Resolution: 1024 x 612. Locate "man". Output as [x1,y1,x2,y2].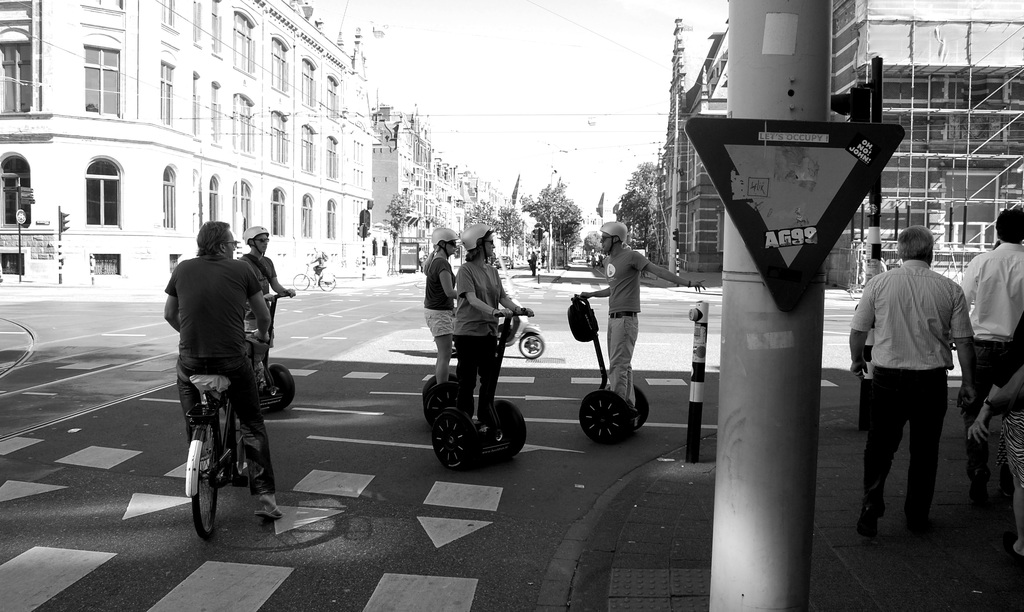
[849,226,973,547].
